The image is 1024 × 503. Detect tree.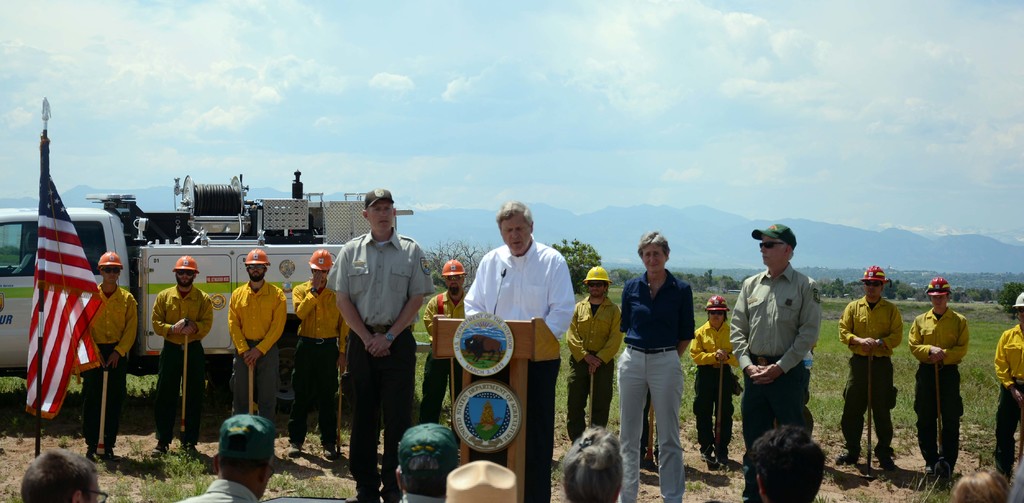
Detection: (x1=610, y1=265, x2=634, y2=287).
